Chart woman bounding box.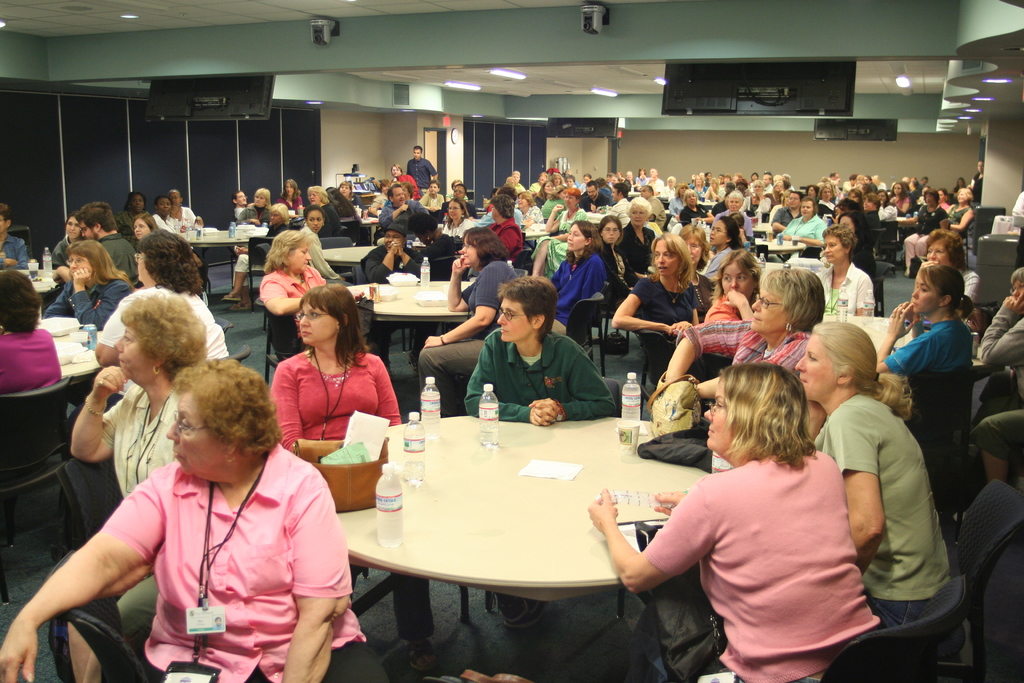
Charted: l=166, t=188, r=201, b=228.
